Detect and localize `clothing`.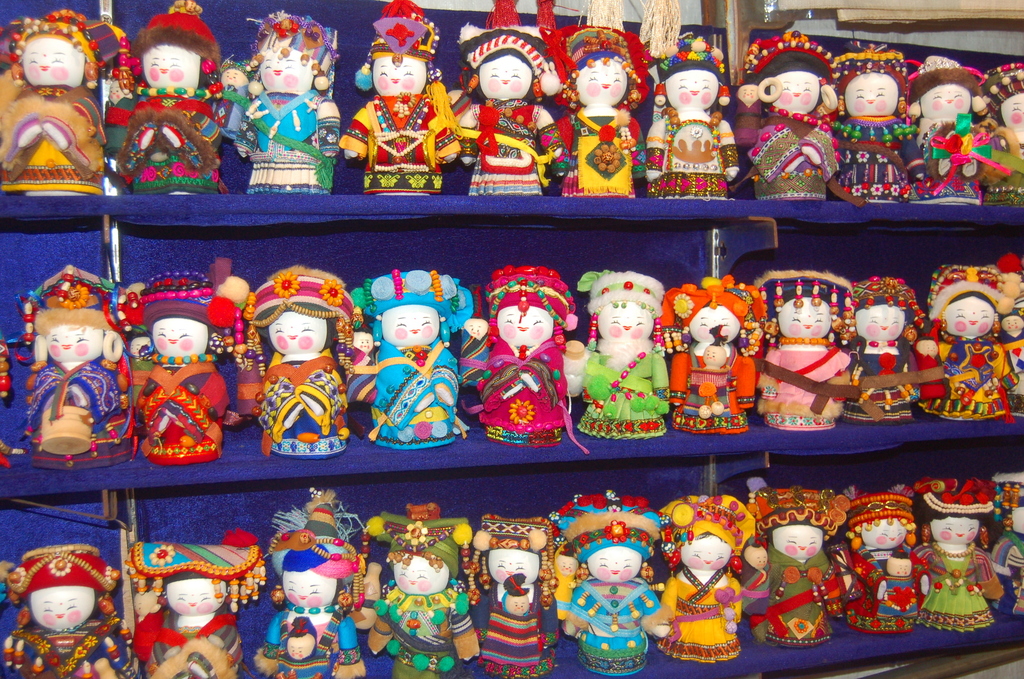
Localized at box=[348, 88, 454, 186].
